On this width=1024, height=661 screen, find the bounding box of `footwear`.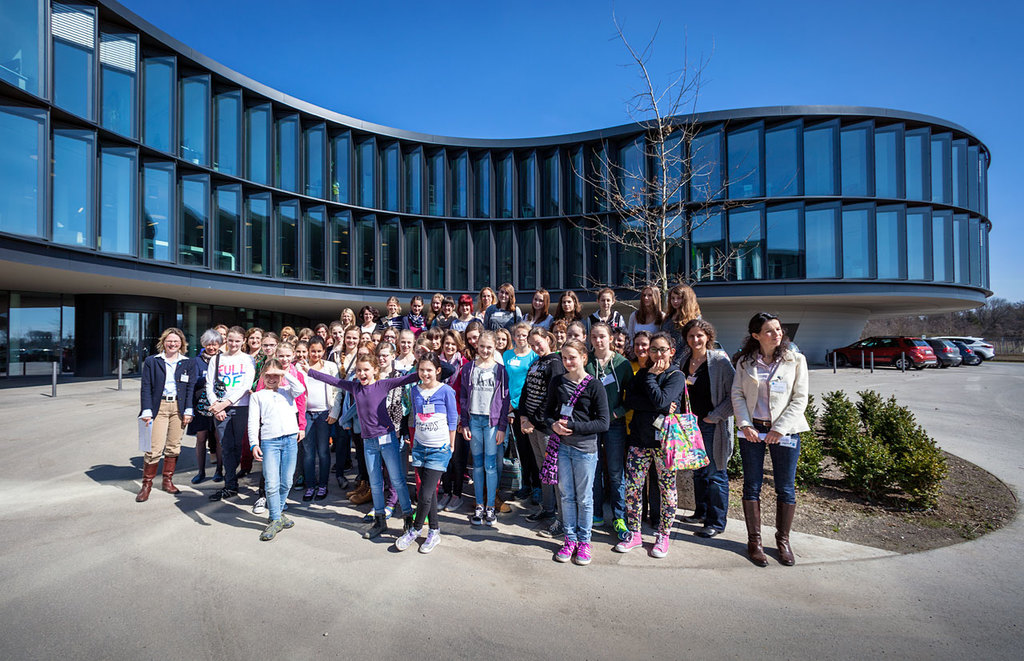
Bounding box: (134, 459, 157, 499).
